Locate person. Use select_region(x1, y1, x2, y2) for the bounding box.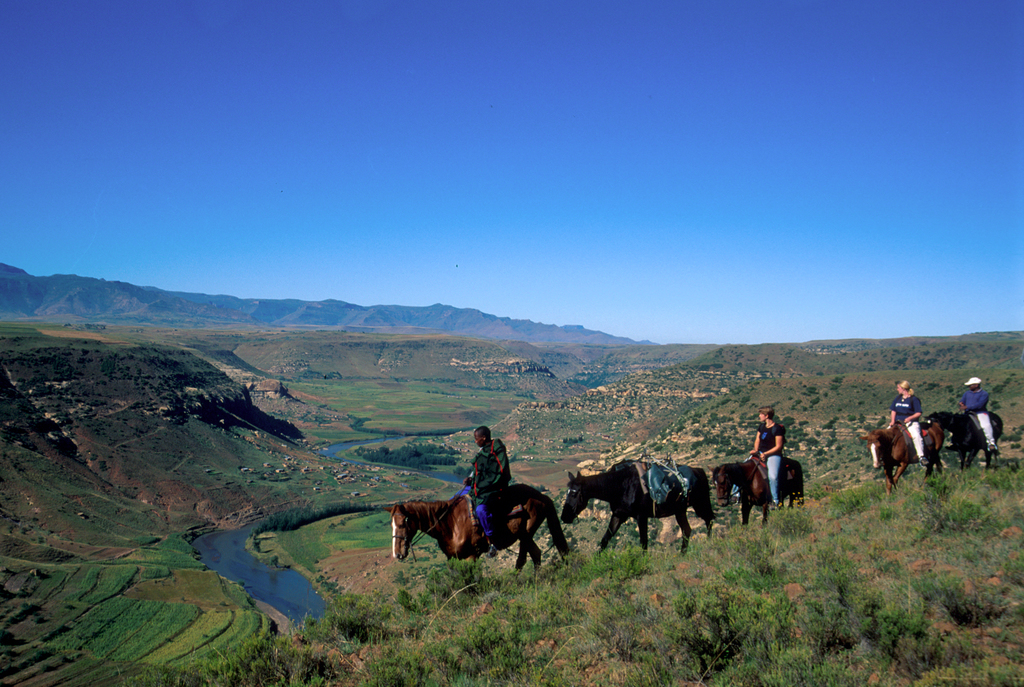
select_region(953, 365, 1005, 459).
